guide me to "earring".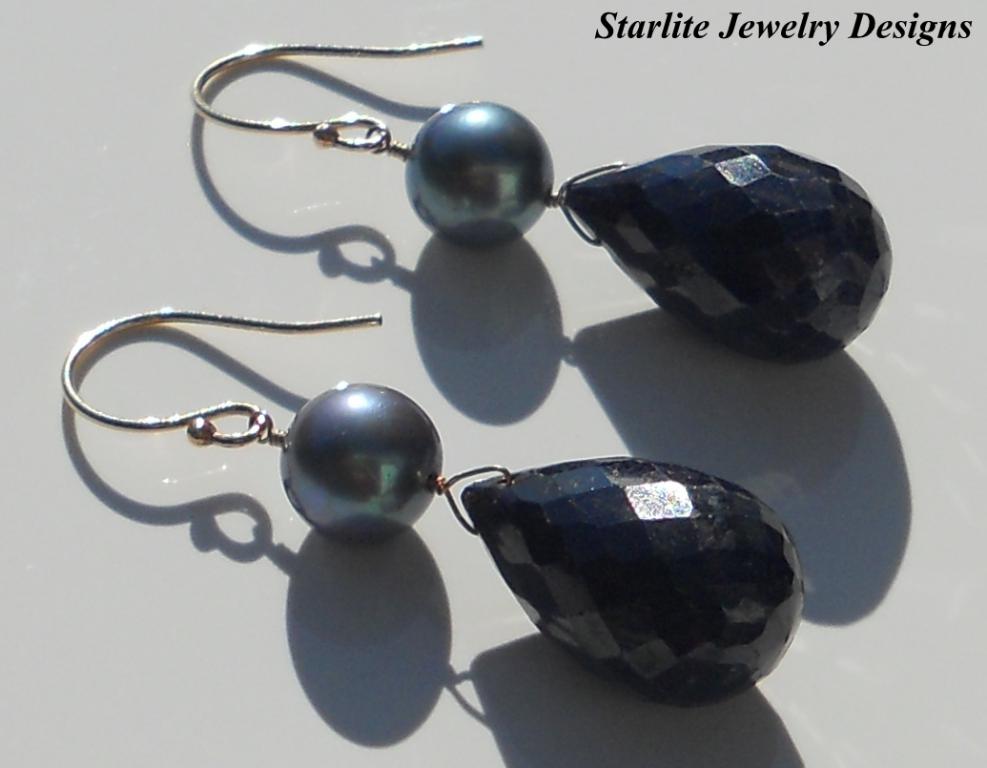
Guidance: (187,27,896,366).
